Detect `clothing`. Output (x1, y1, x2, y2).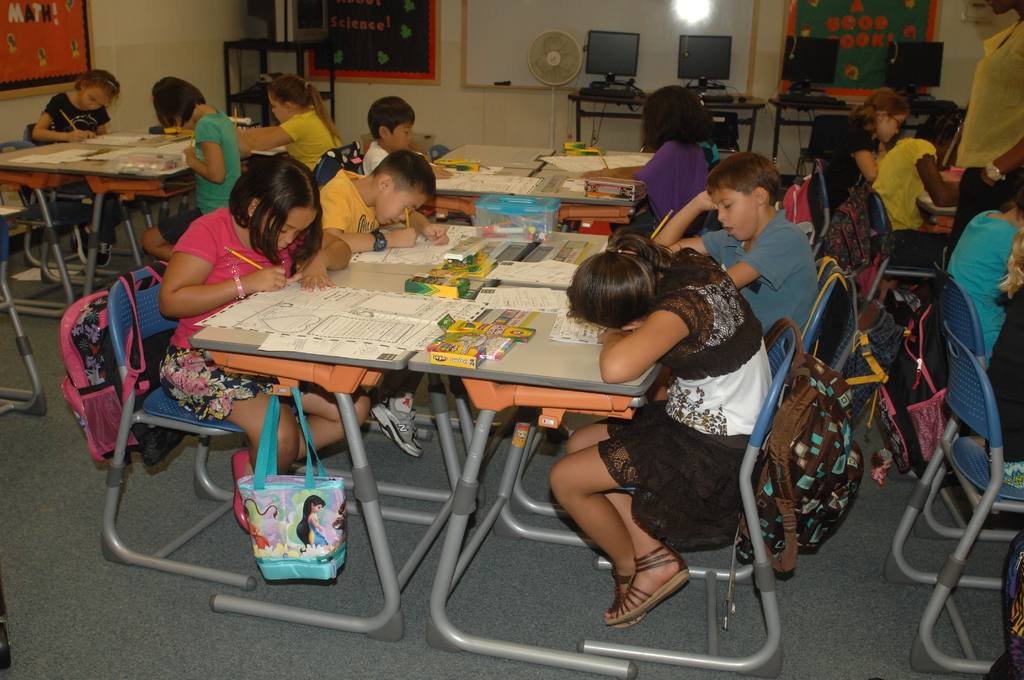
(147, 196, 311, 431).
